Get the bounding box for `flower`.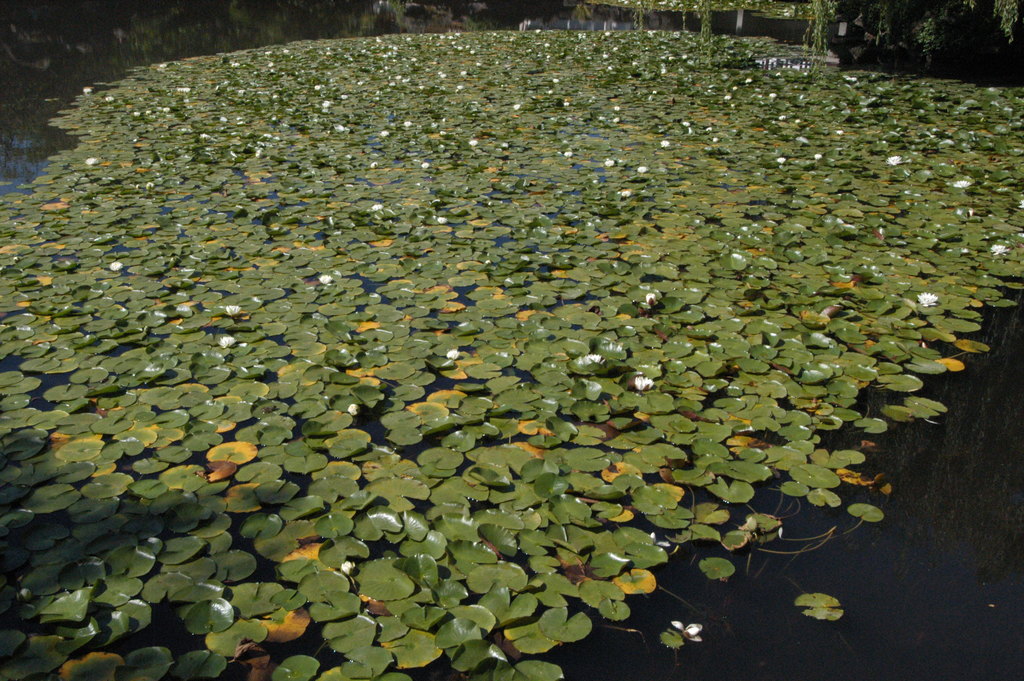
left=886, top=156, right=904, bottom=168.
